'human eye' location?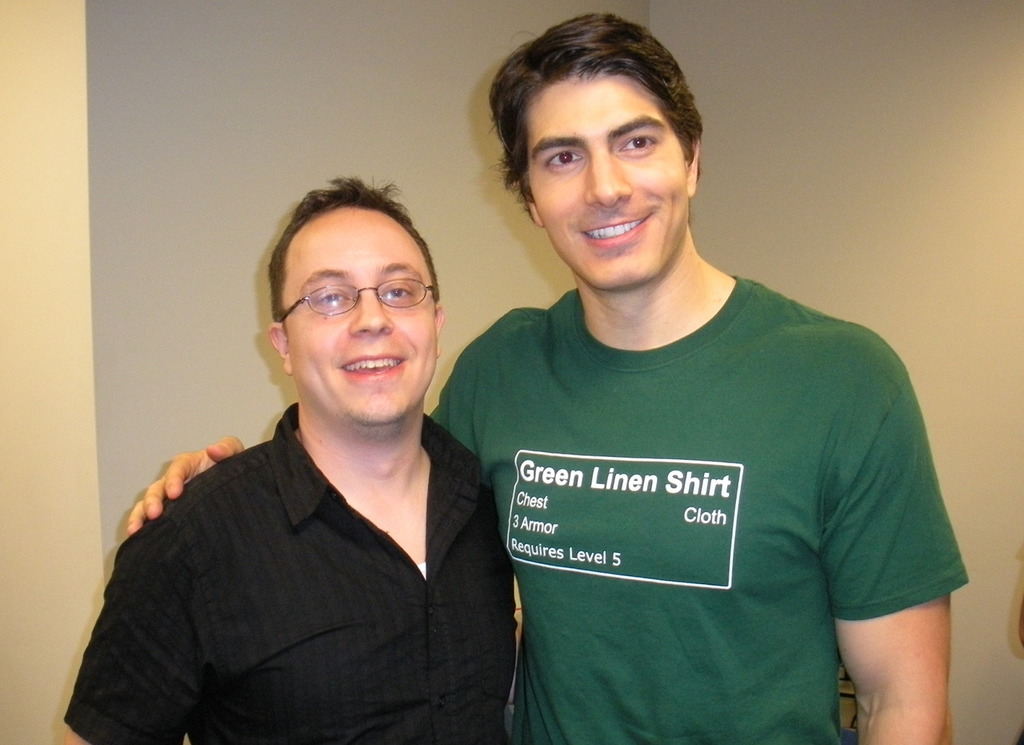
box=[382, 282, 416, 301]
